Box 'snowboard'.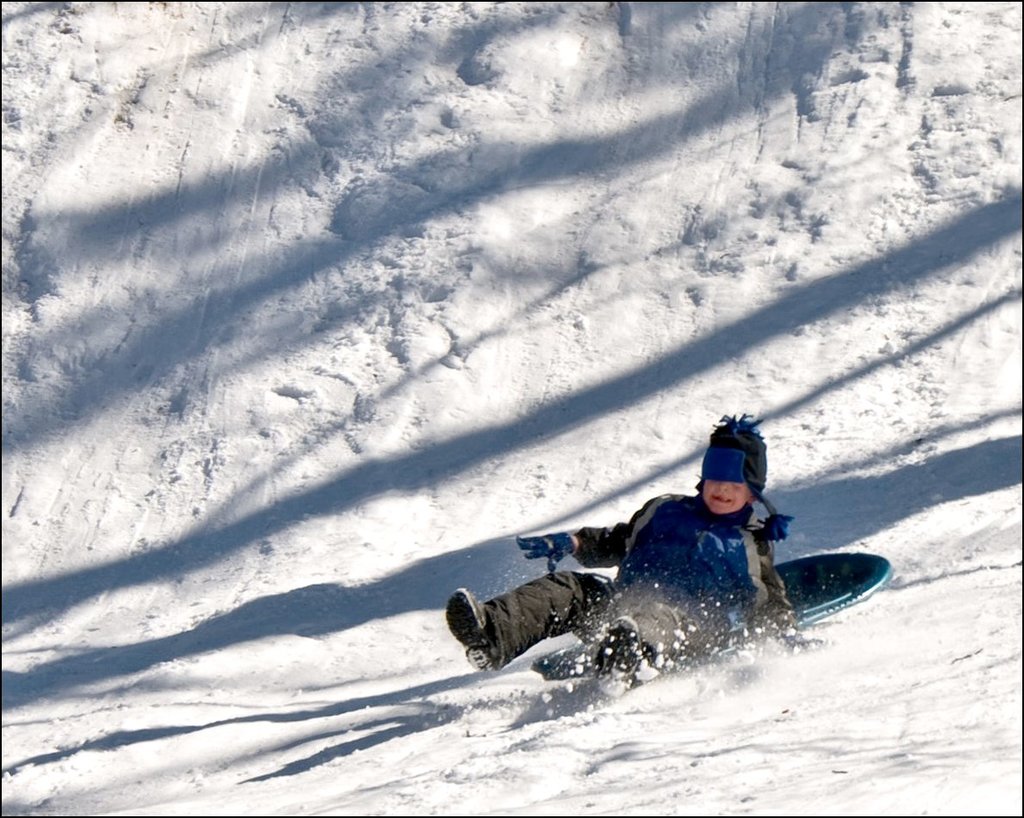
[x1=531, y1=550, x2=892, y2=681].
